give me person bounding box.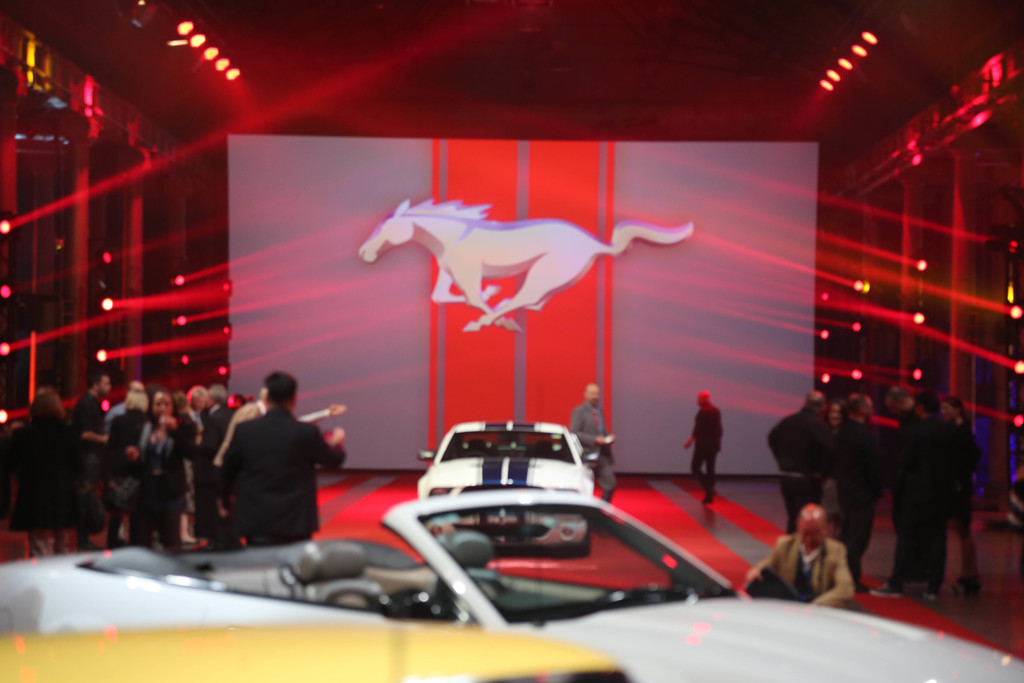
locate(771, 391, 985, 602).
